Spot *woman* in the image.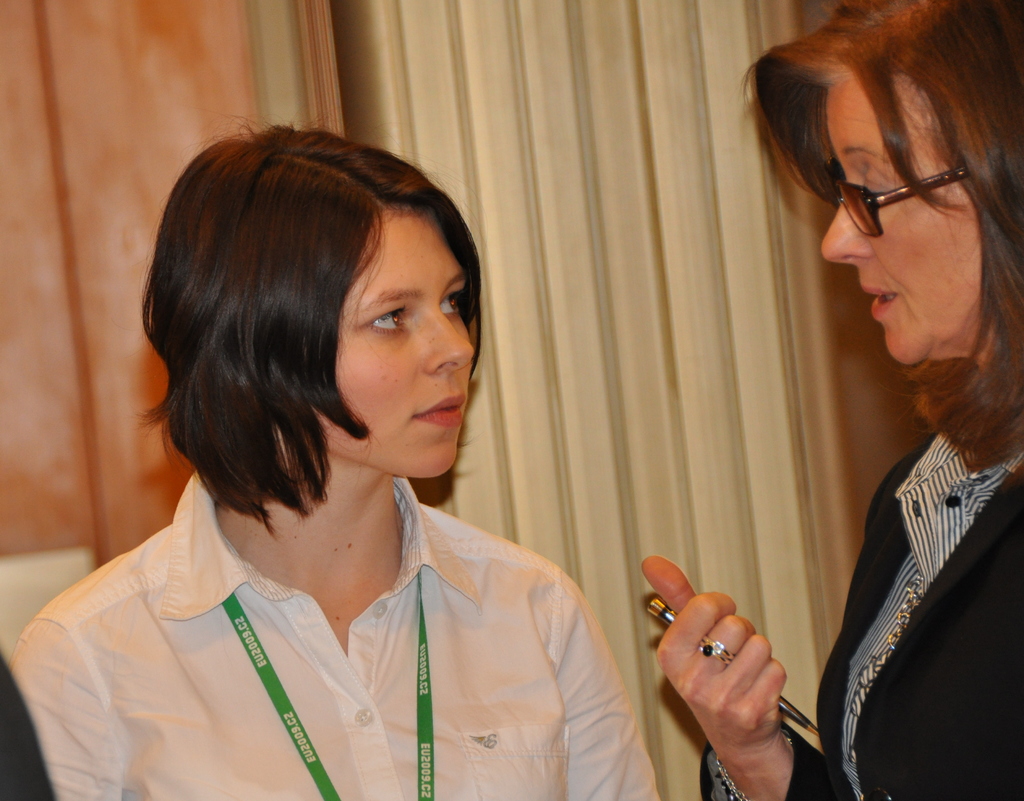
*woman* found at locate(0, 114, 658, 800).
